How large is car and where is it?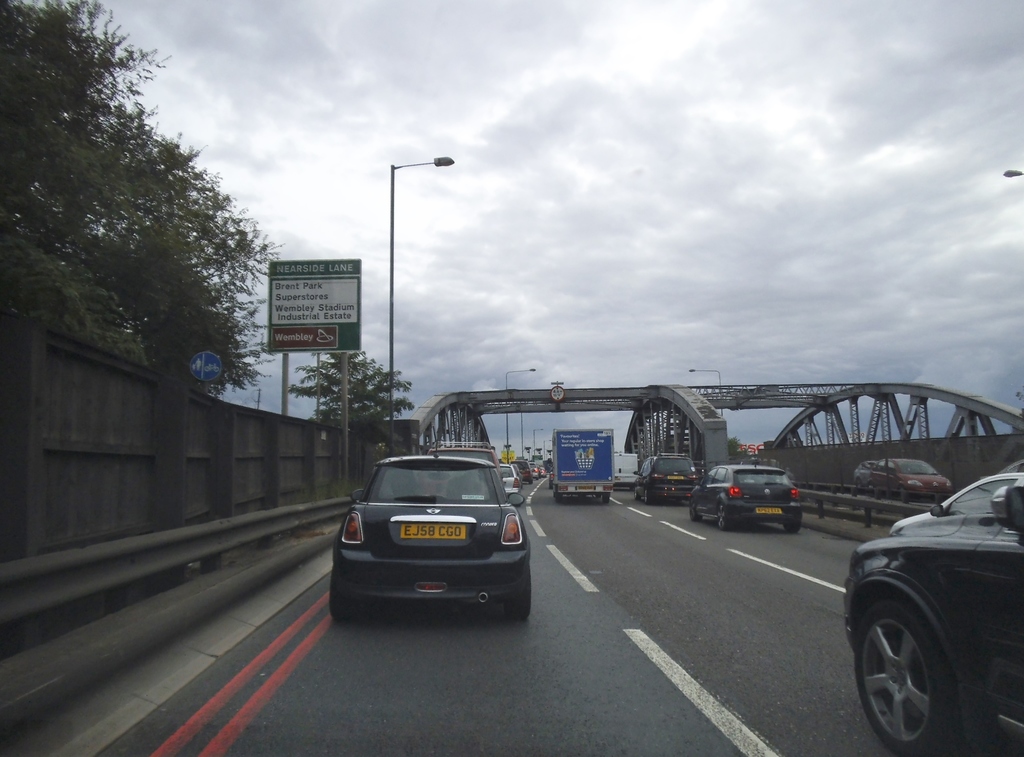
Bounding box: {"x1": 888, "y1": 470, "x2": 1019, "y2": 534}.
